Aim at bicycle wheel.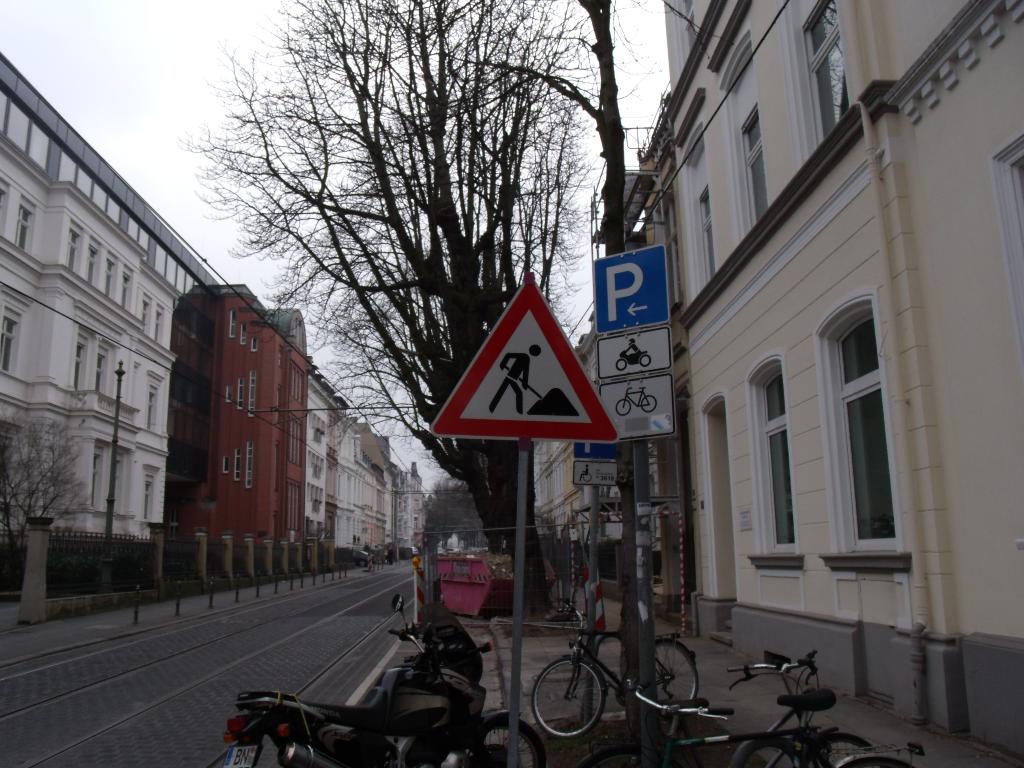
Aimed at x1=849, y1=750, x2=923, y2=767.
